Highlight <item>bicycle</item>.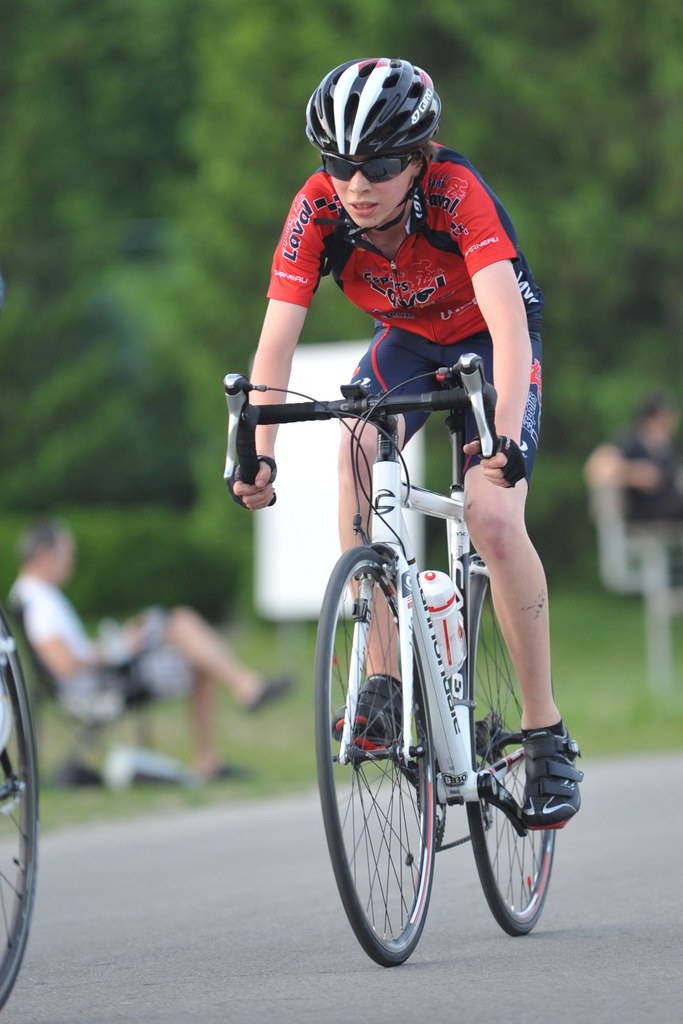
Highlighted region: rect(218, 355, 581, 959).
